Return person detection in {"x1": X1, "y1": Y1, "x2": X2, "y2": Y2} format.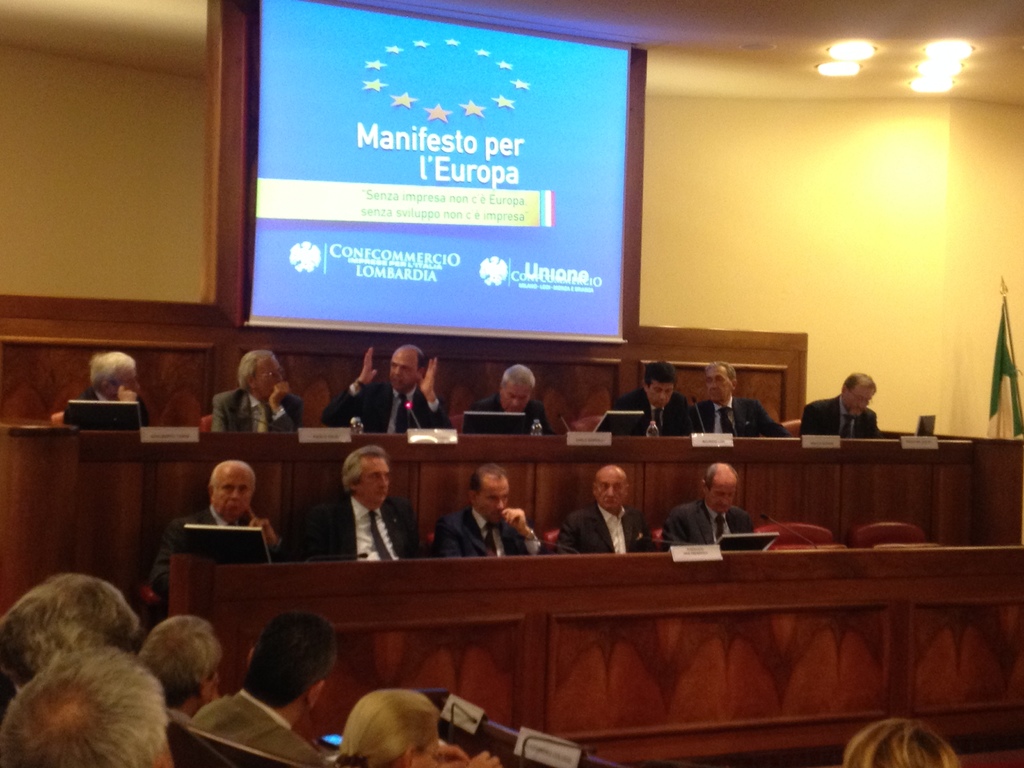
{"x1": 801, "y1": 372, "x2": 883, "y2": 438}.
